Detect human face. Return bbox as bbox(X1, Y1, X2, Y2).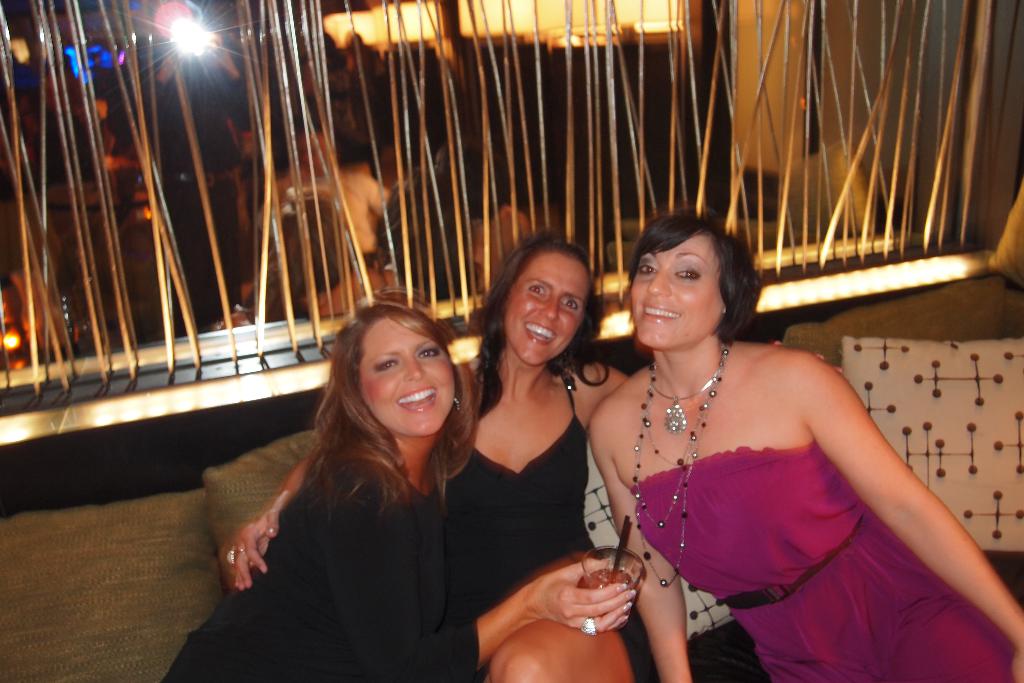
bbox(507, 245, 589, 366).
